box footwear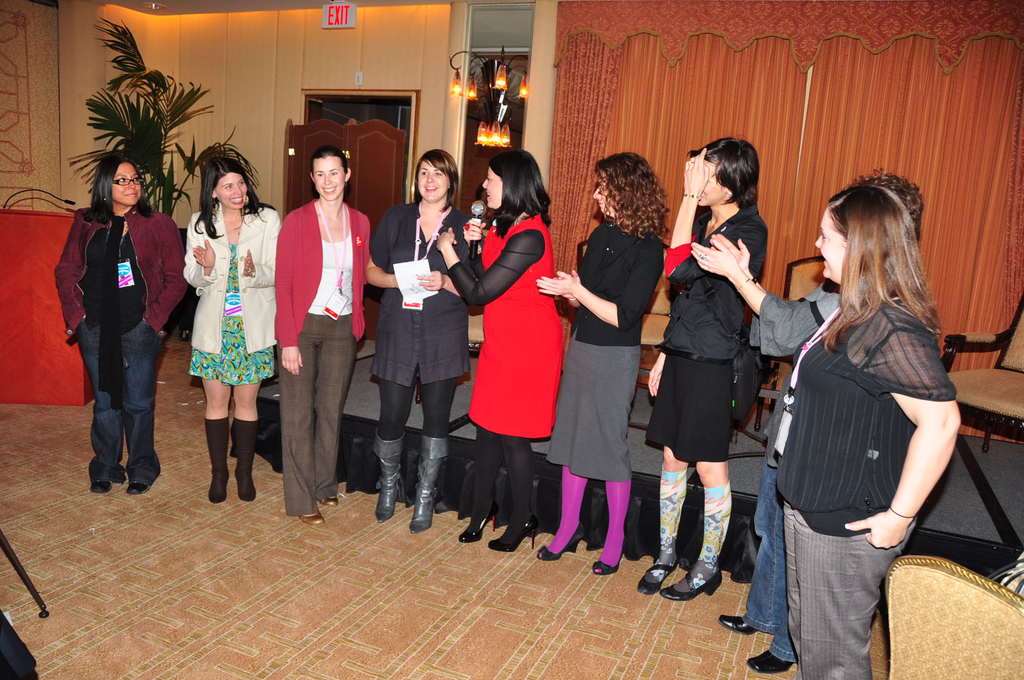
select_region(374, 426, 406, 517)
